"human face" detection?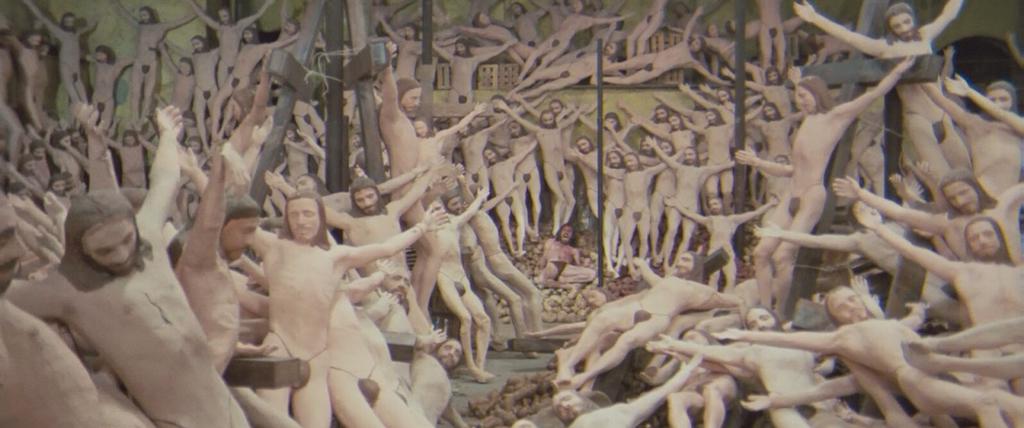
[left=889, top=12, right=915, bottom=44]
